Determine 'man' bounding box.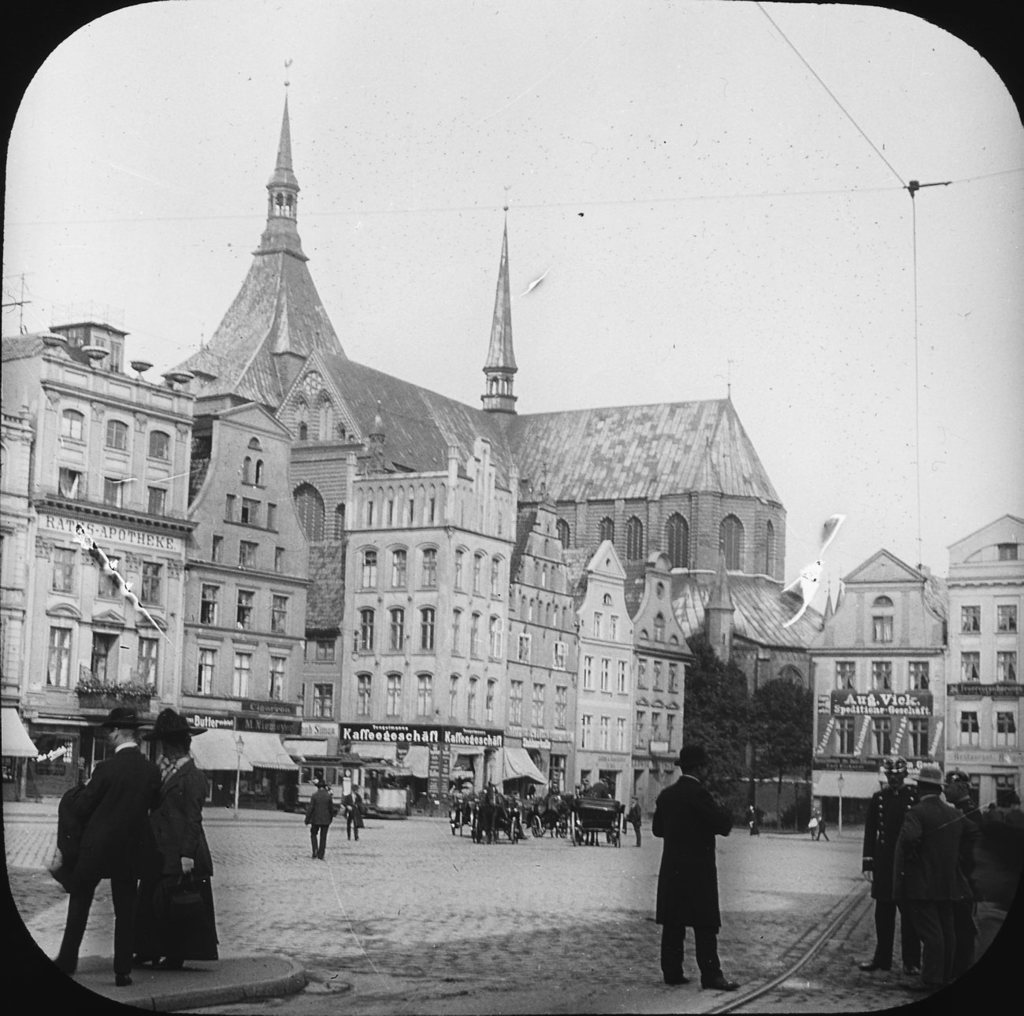
Determined: bbox=[890, 767, 965, 983].
